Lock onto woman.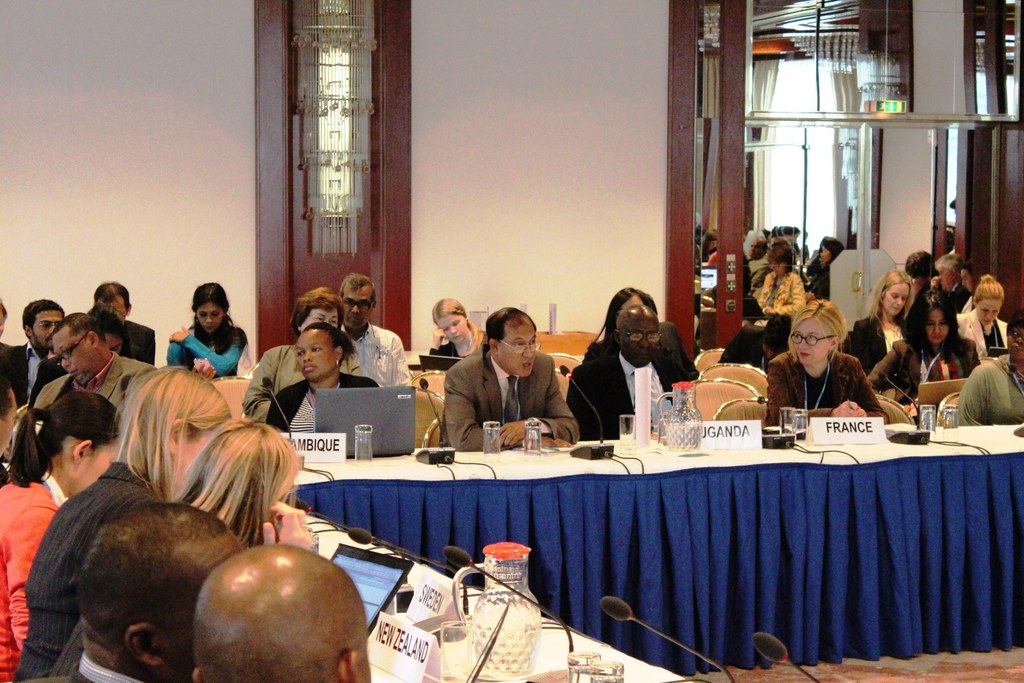
Locked: box(703, 227, 719, 262).
